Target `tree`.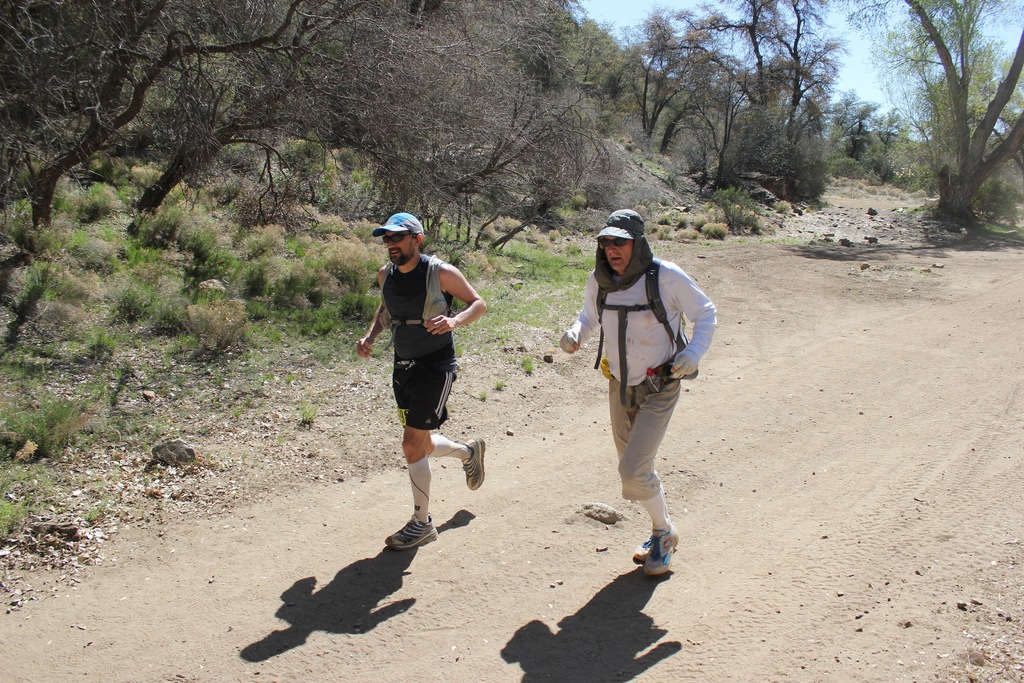
Target region: {"x1": 893, "y1": 10, "x2": 1010, "y2": 224}.
